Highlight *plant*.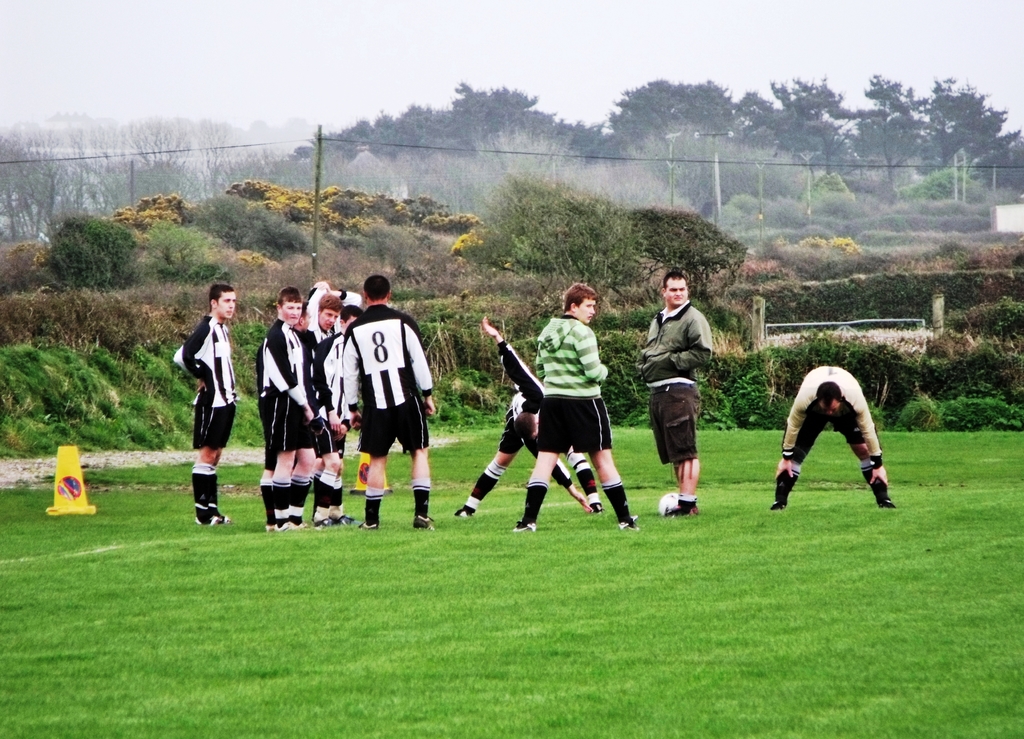
Highlighted region: (337, 215, 375, 262).
